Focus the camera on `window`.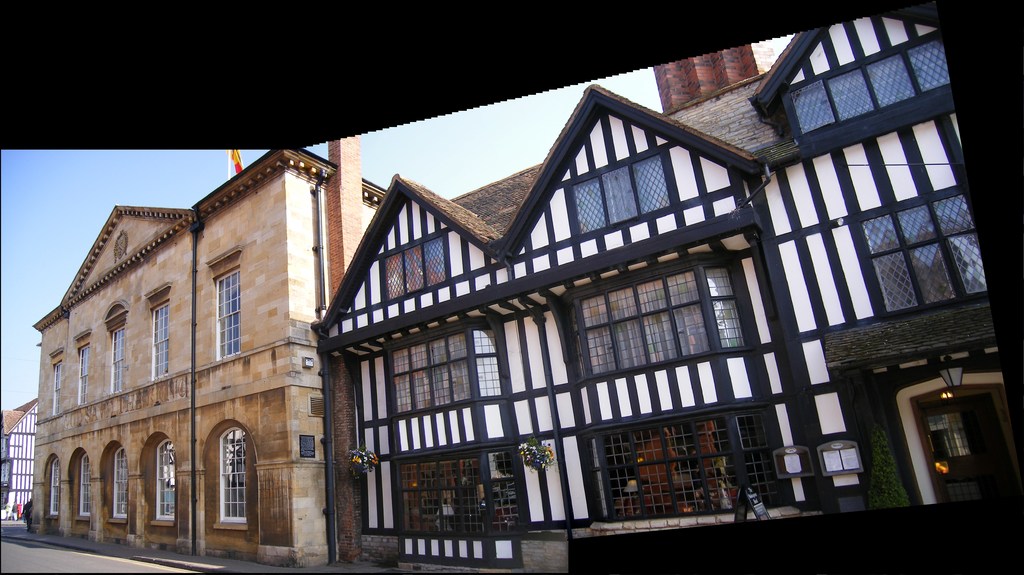
Focus region: locate(76, 340, 92, 407).
